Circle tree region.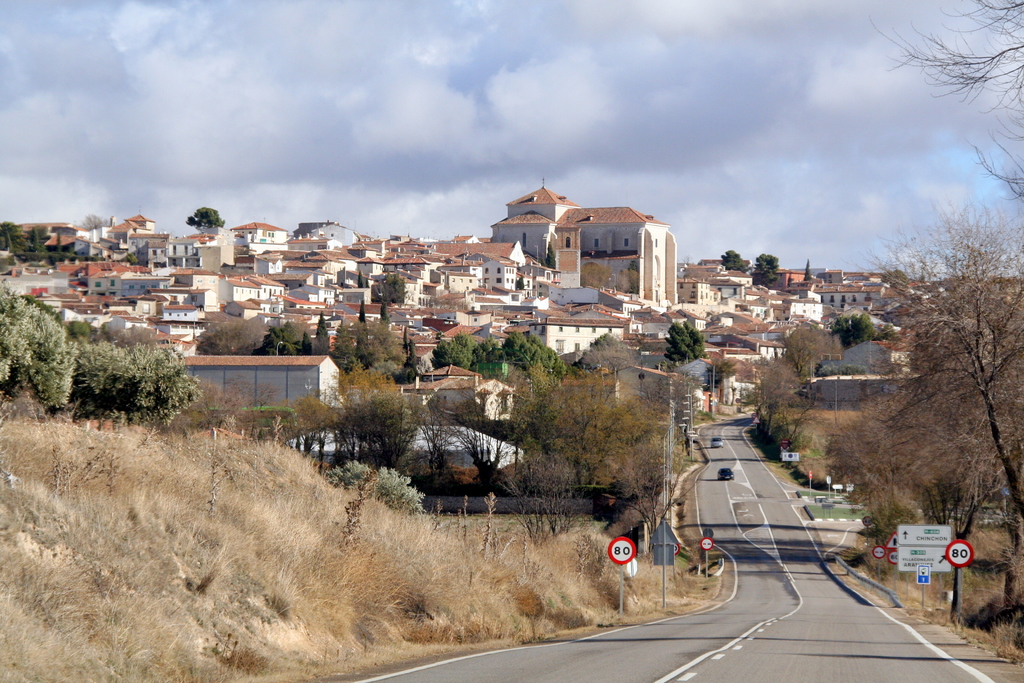
Region: (left=668, top=321, right=701, bottom=363).
